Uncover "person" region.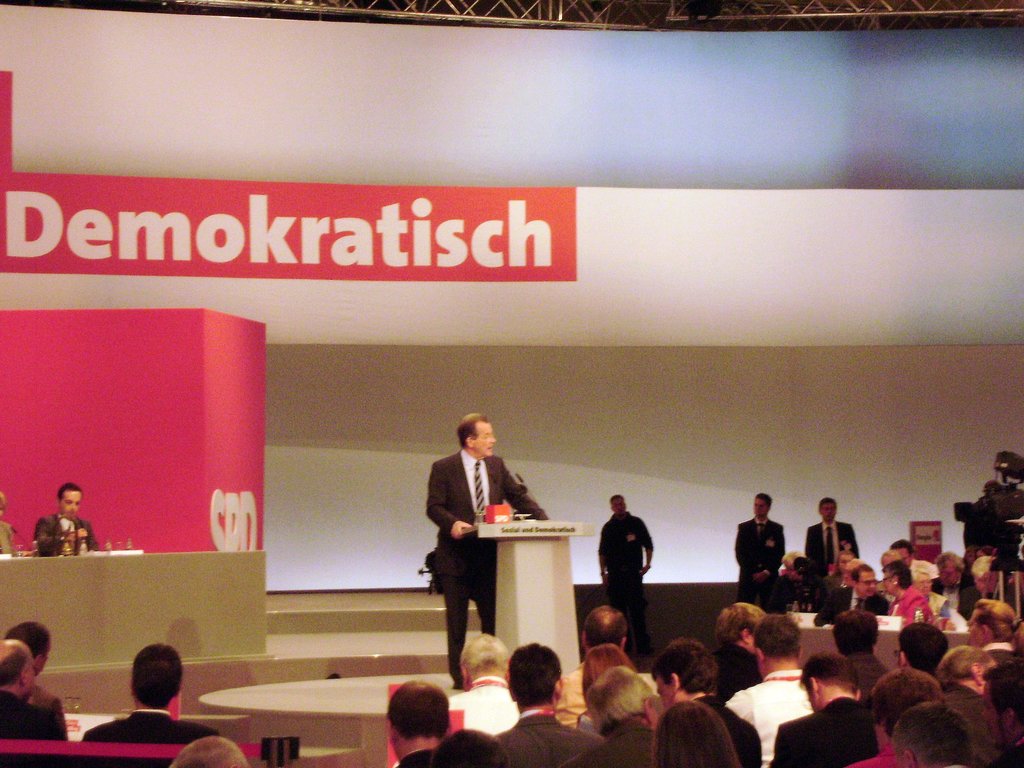
Uncovered: bbox=[832, 607, 899, 687].
